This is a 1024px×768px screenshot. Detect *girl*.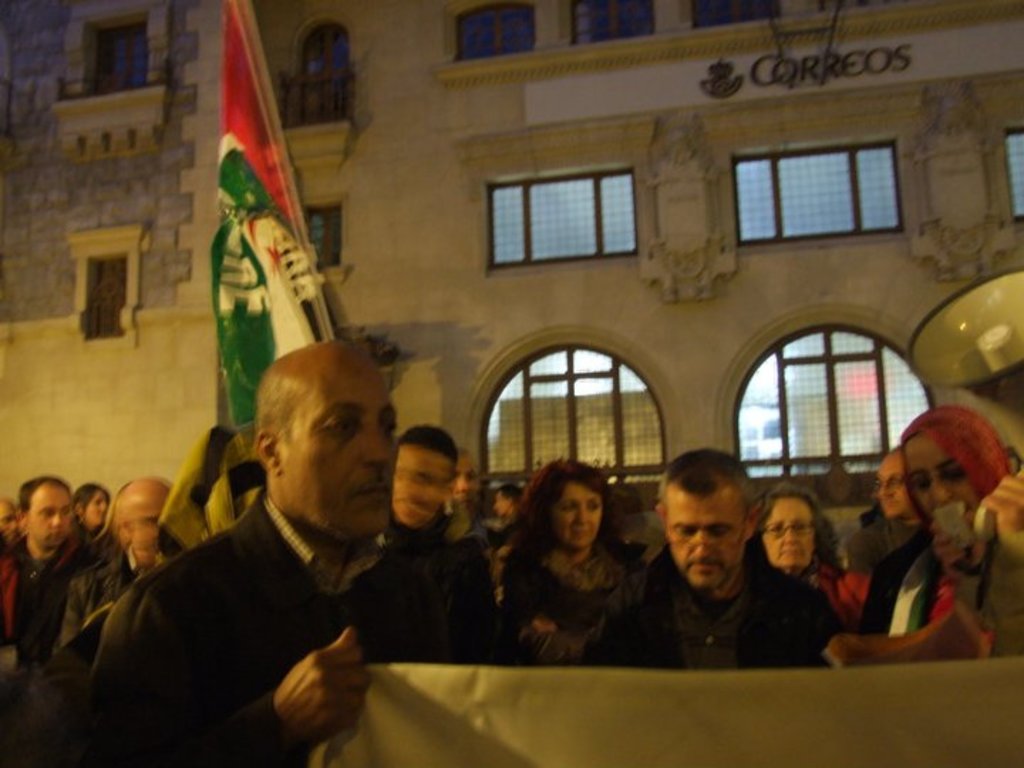
499, 455, 647, 668.
